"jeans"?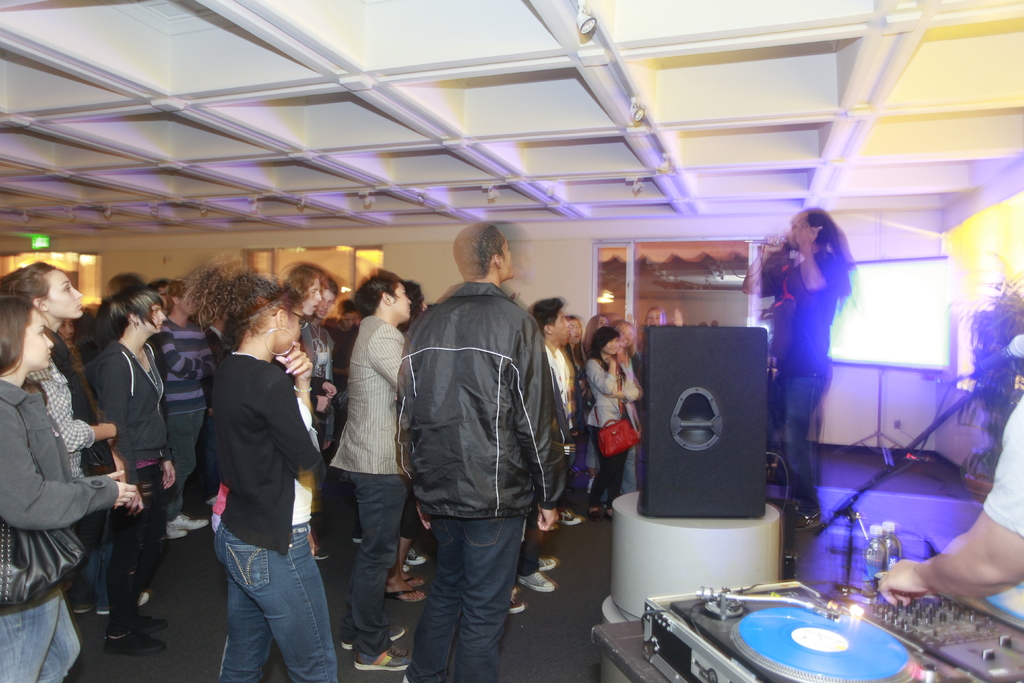
crop(590, 427, 622, 504)
